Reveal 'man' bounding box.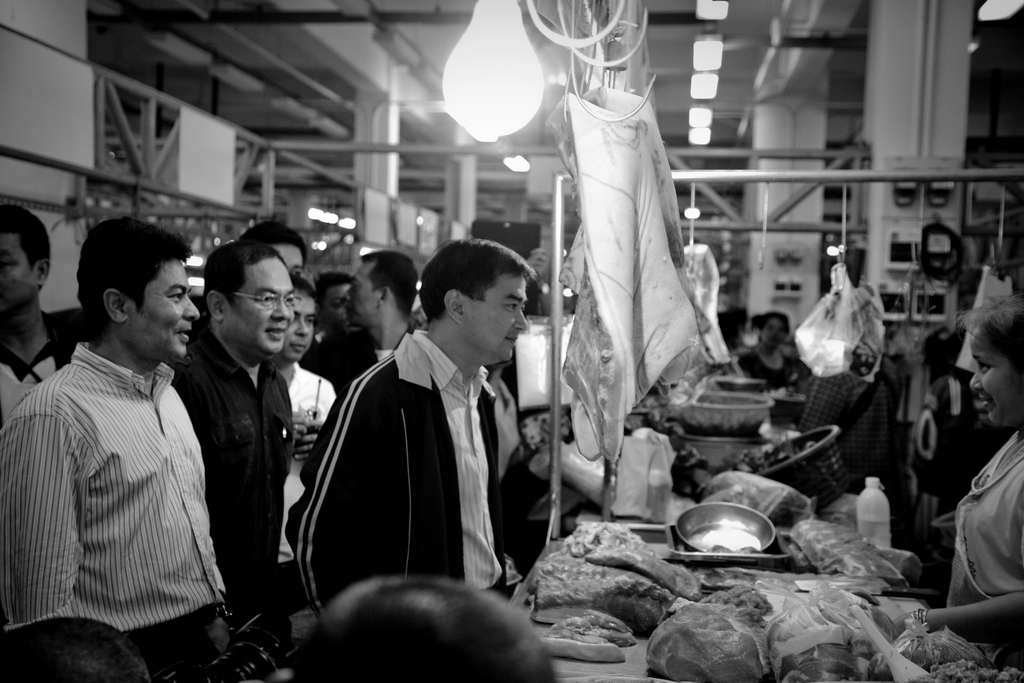
Revealed: left=310, top=250, right=428, bottom=393.
